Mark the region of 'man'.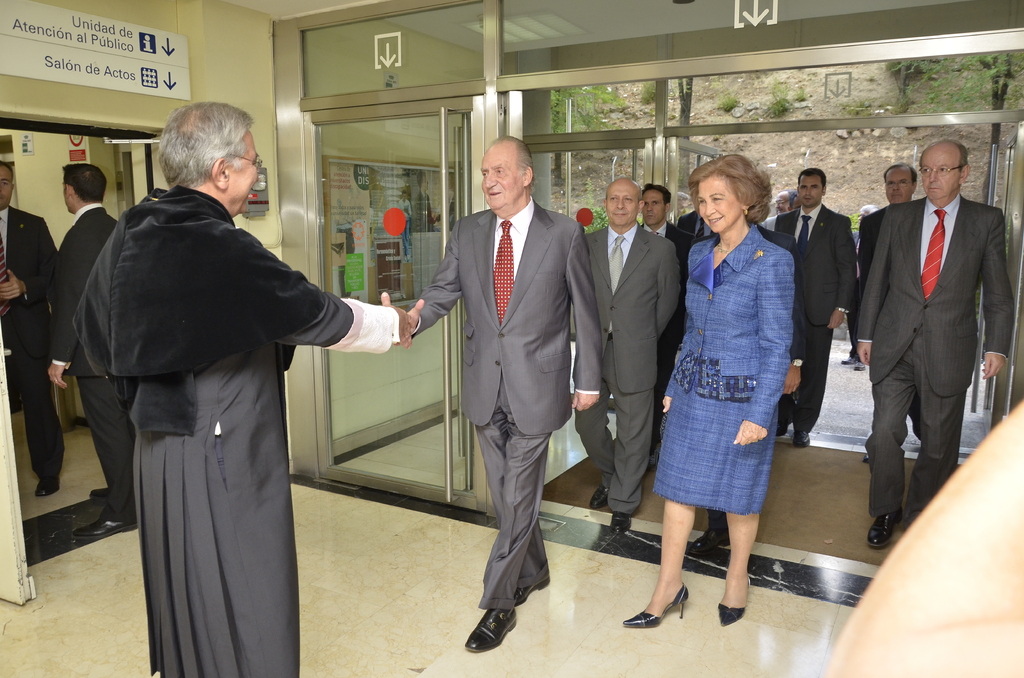
Region: bbox(407, 137, 602, 654).
